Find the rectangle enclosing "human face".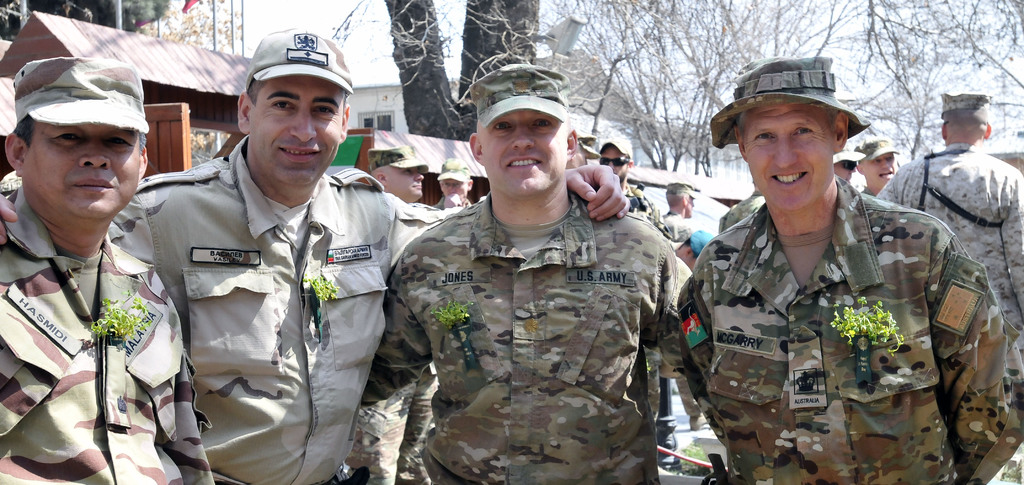
rect(831, 158, 855, 181).
